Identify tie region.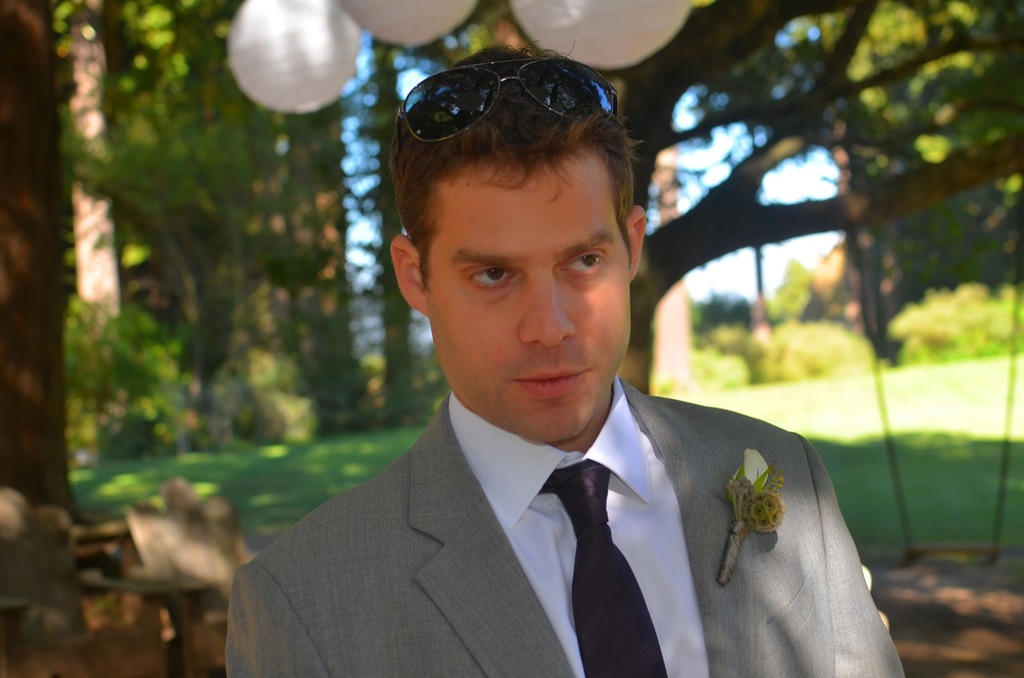
Region: bbox=(534, 456, 671, 677).
